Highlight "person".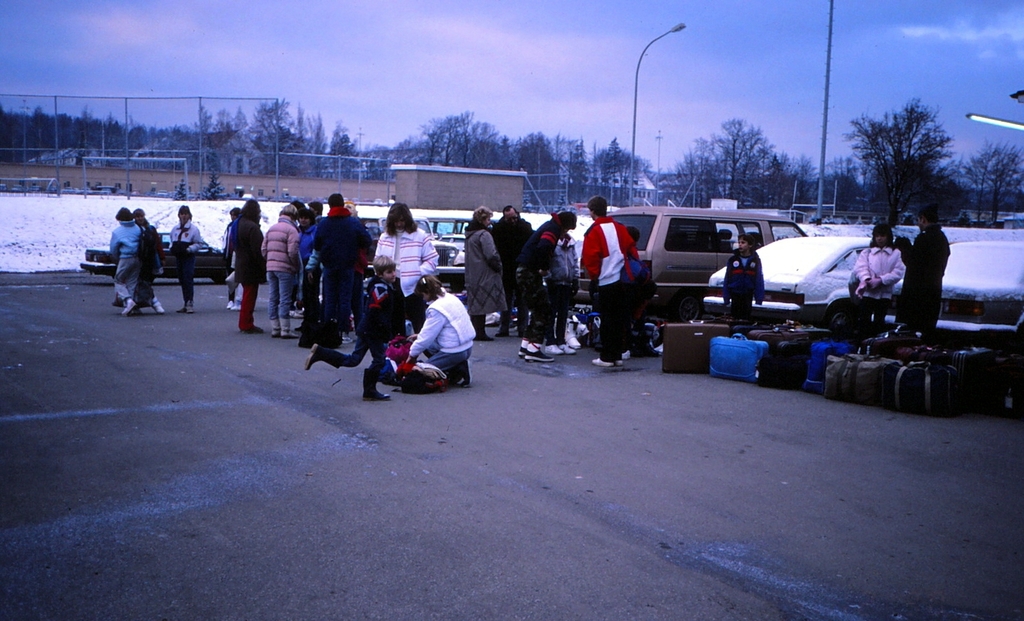
Highlighted region: 399,269,469,402.
